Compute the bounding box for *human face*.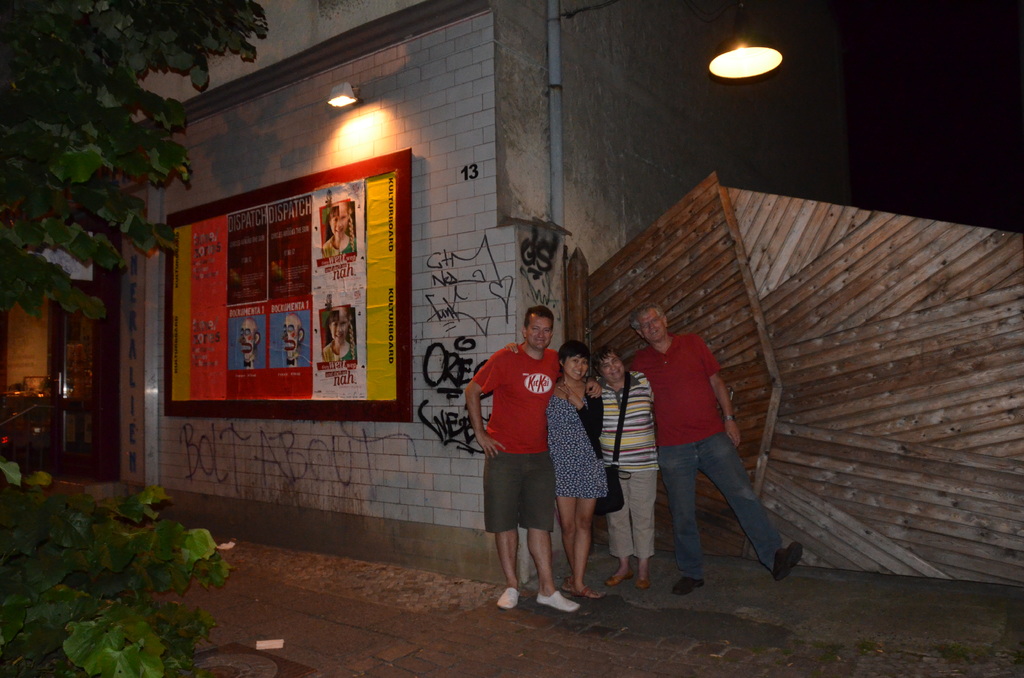
[331,208,349,237].
